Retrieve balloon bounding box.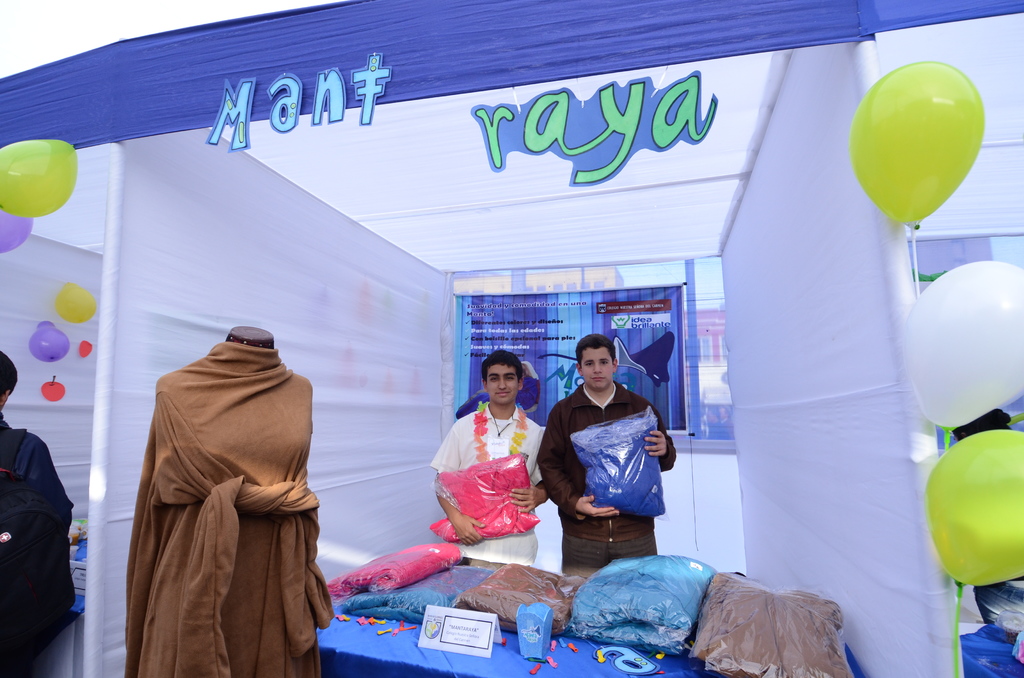
Bounding box: x1=897, y1=254, x2=1023, y2=428.
